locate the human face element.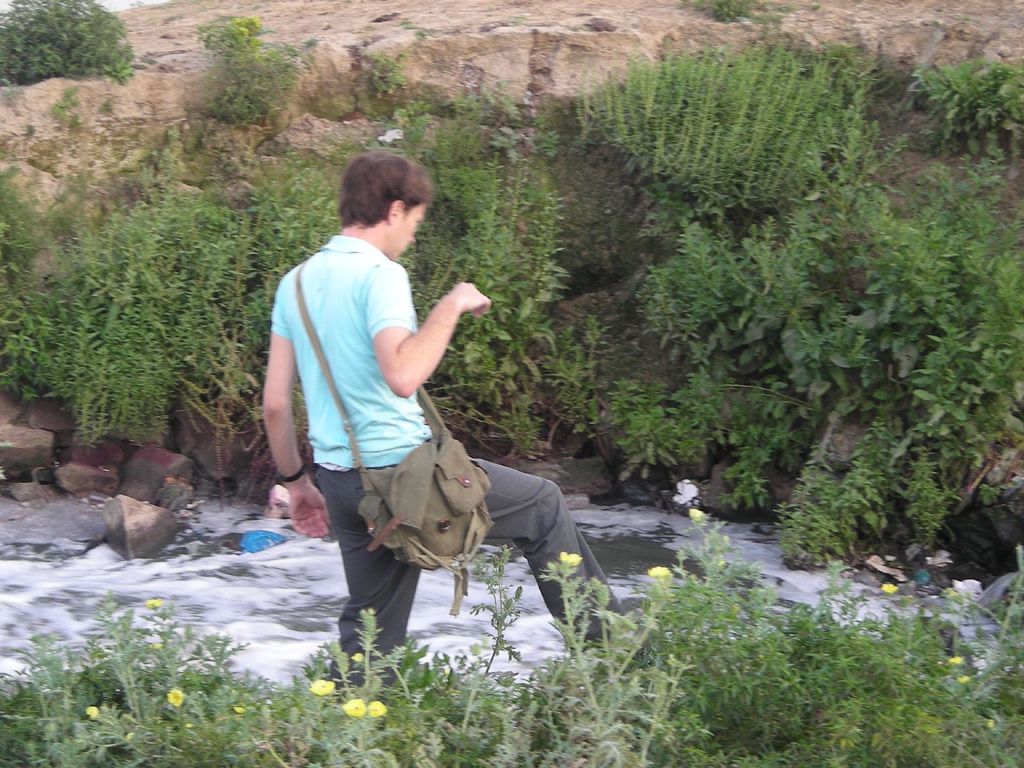
Element bbox: bbox=[390, 201, 427, 258].
